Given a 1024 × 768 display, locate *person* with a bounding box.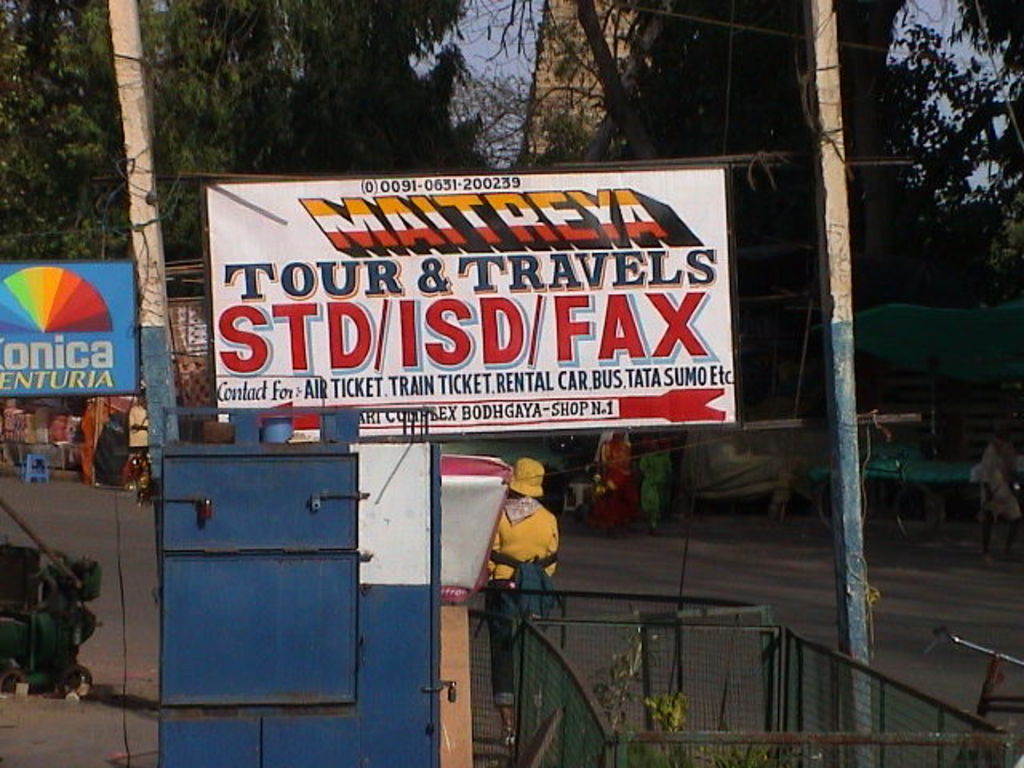
Located: Rect(475, 453, 563, 749).
